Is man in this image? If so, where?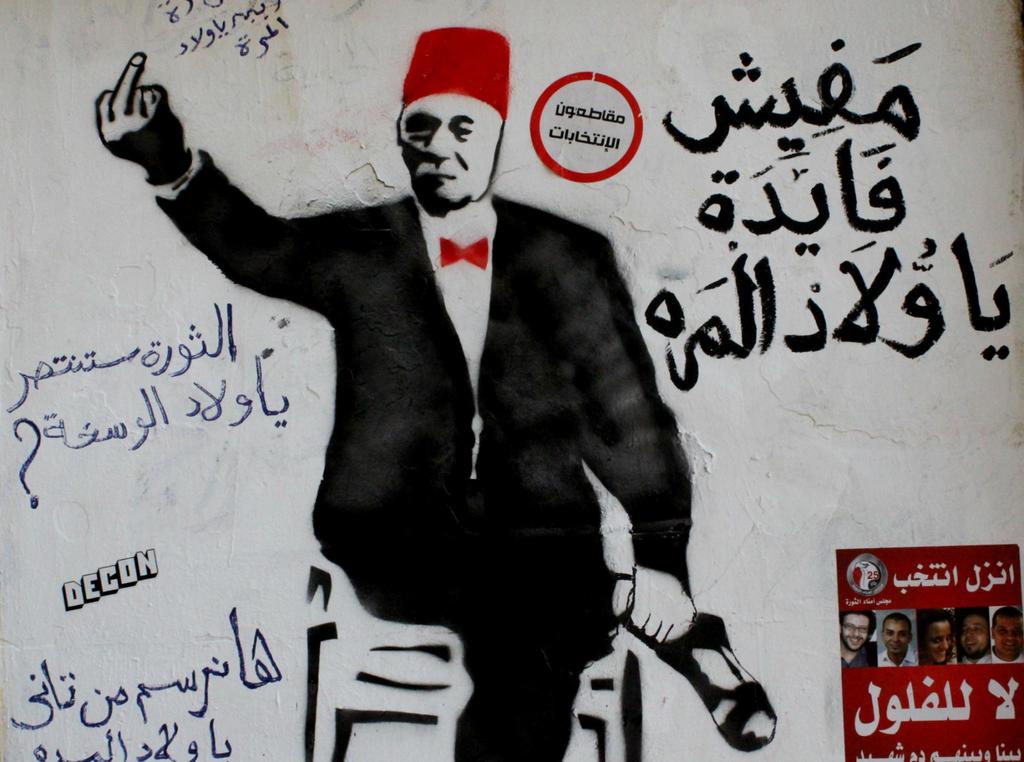
Yes, at <bbox>837, 610, 880, 674</bbox>.
